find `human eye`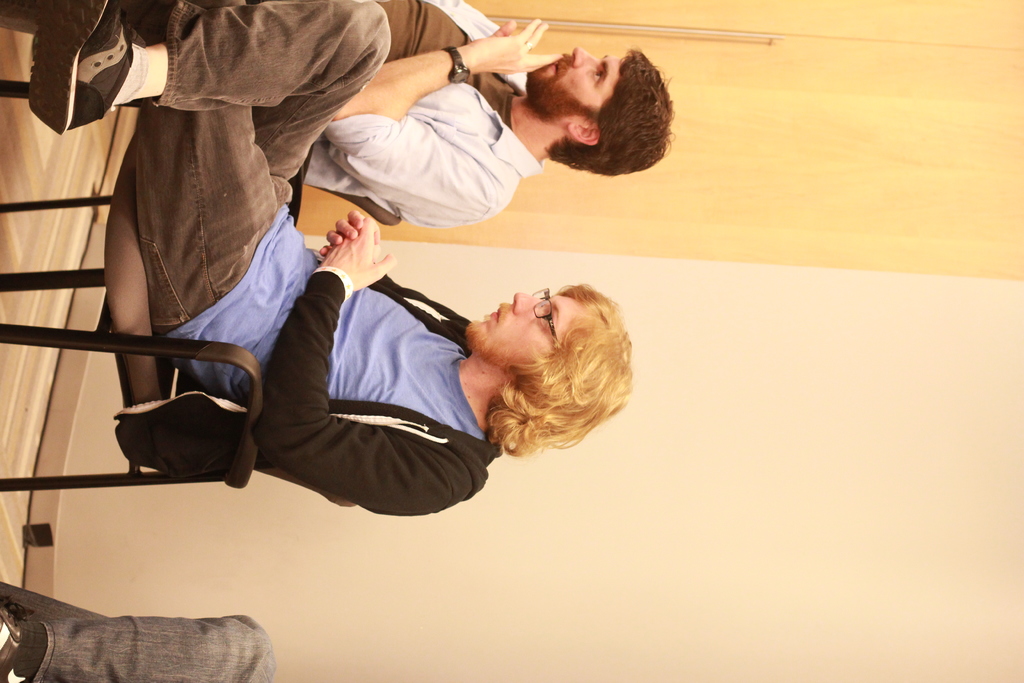
bbox=(588, 63, 612, 90)
